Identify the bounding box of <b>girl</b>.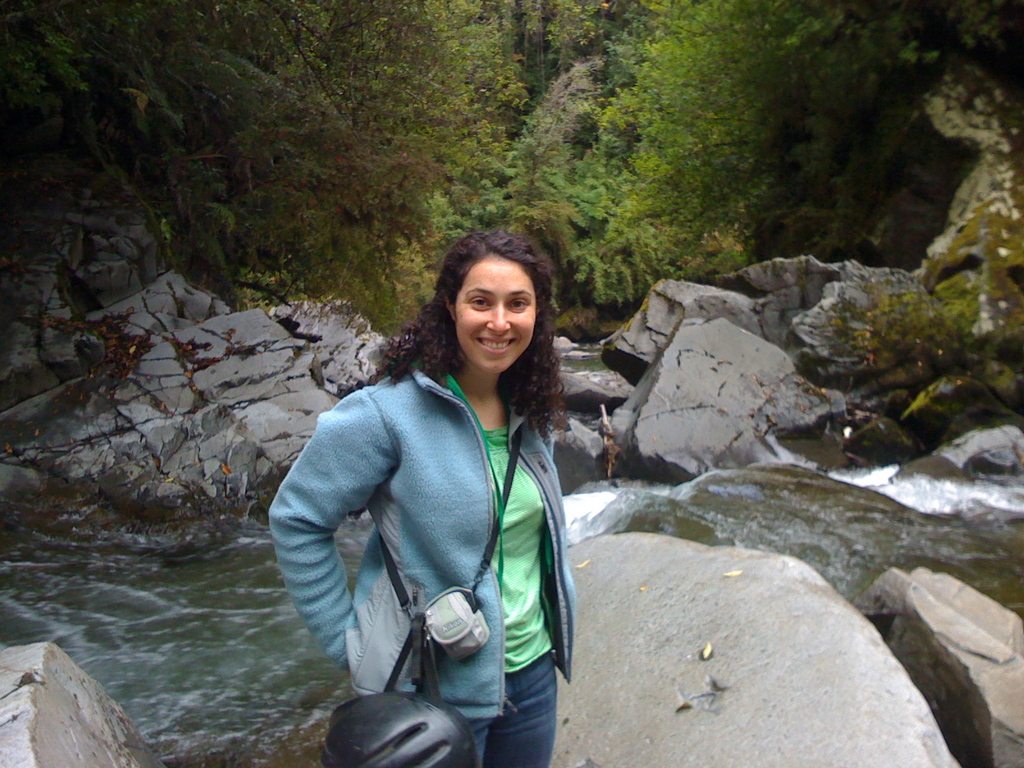
[267, 227, 573, 767].
